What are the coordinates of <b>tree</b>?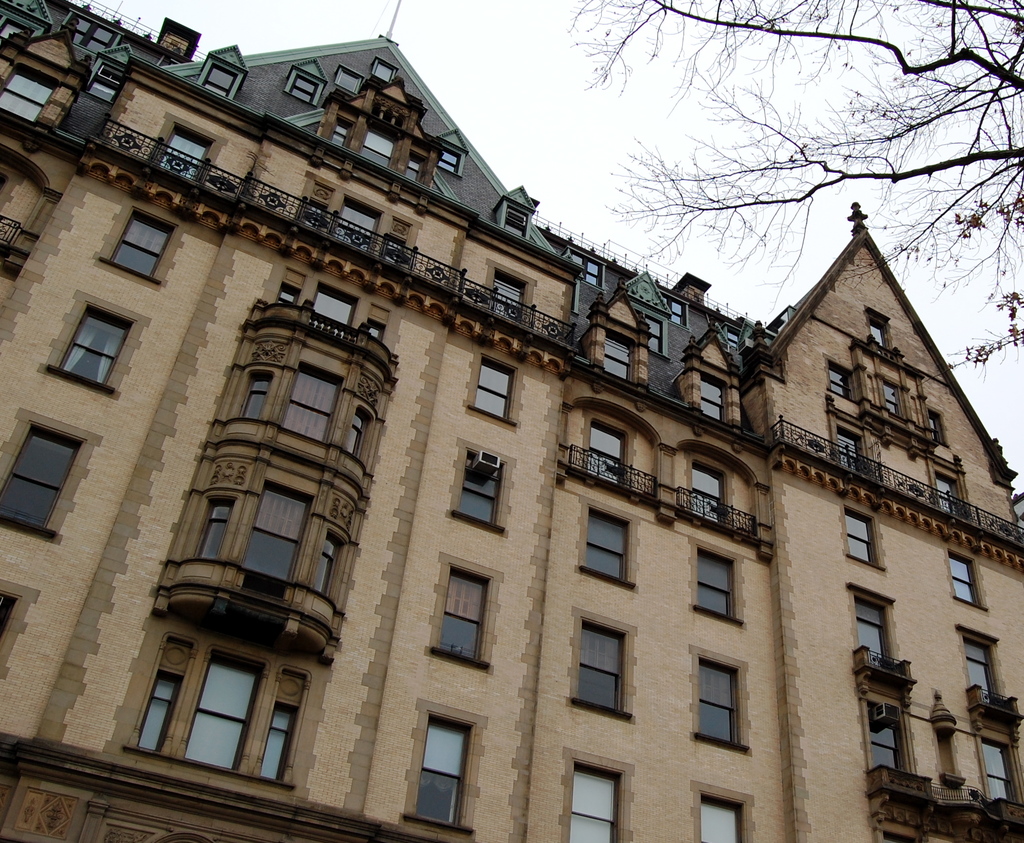
BBox(560, 0, 1023, 380).
